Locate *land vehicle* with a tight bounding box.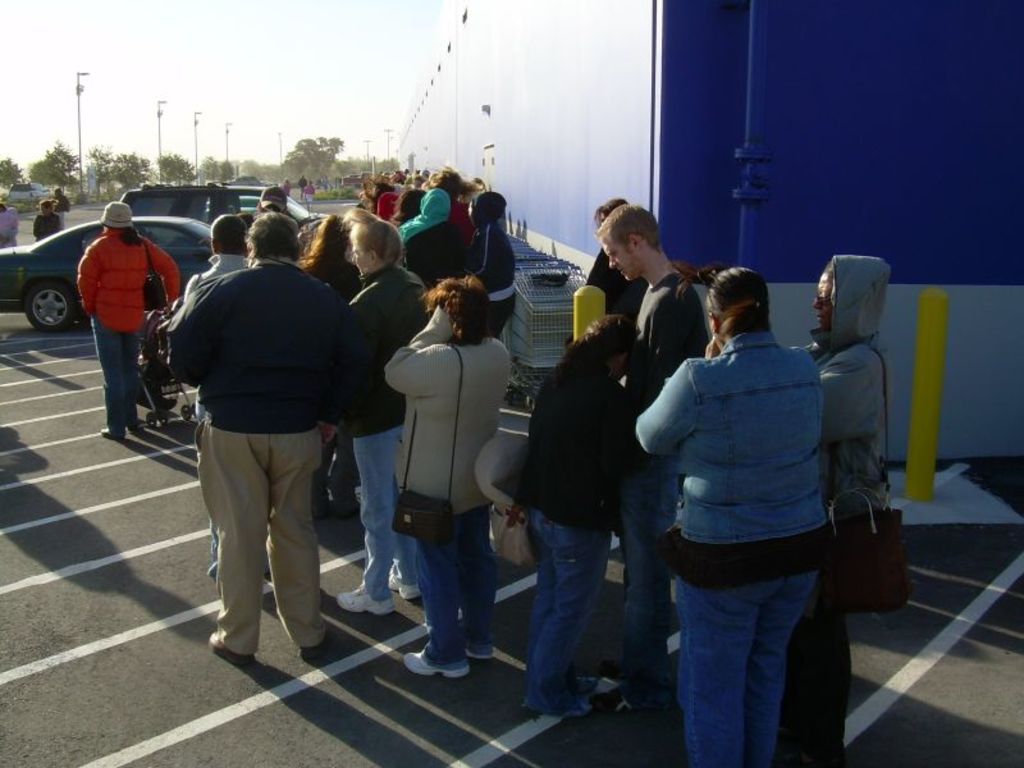
box=[228, 193, 330, 212].
